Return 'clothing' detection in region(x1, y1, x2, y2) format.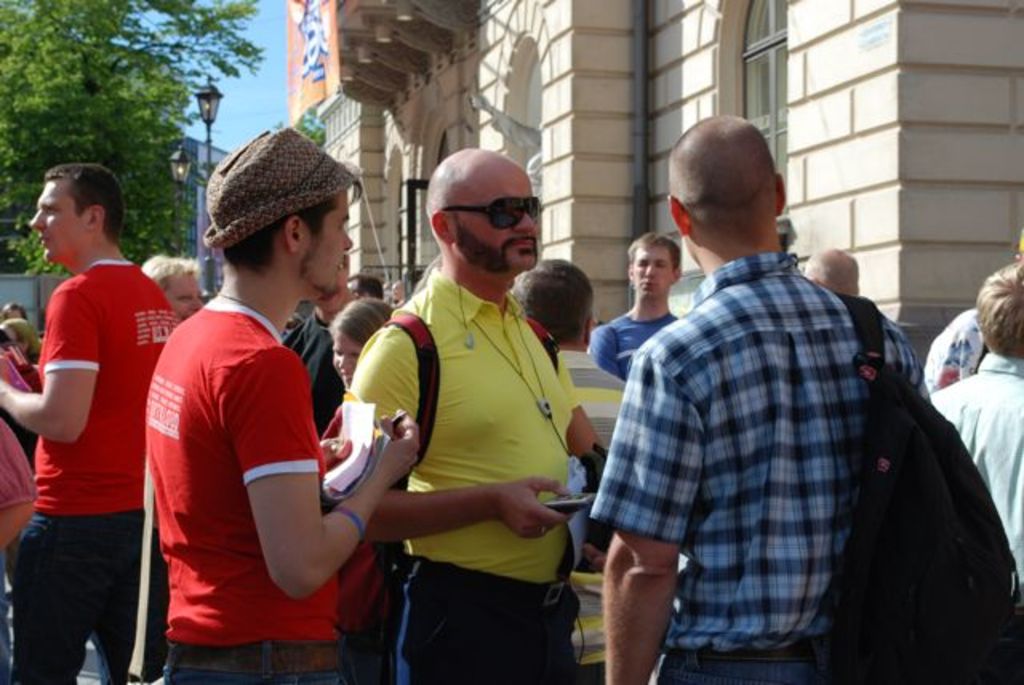
region(930, 354, 1022, 611).
